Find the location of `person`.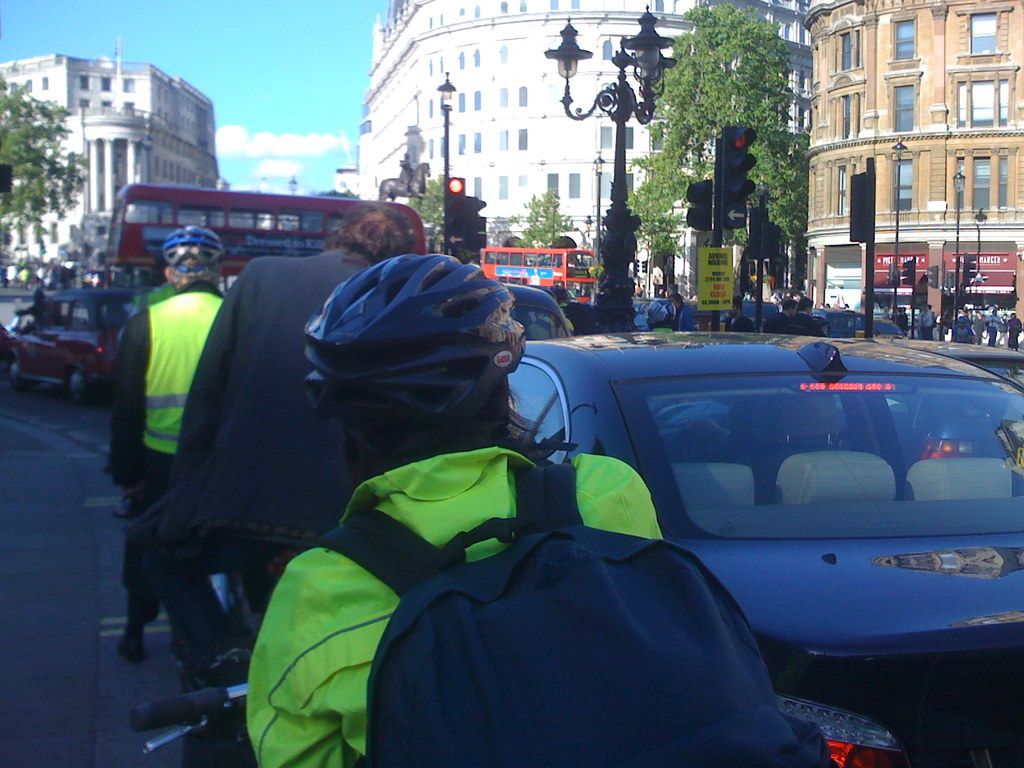
Location: box=[992, 310, 1007, 351].
